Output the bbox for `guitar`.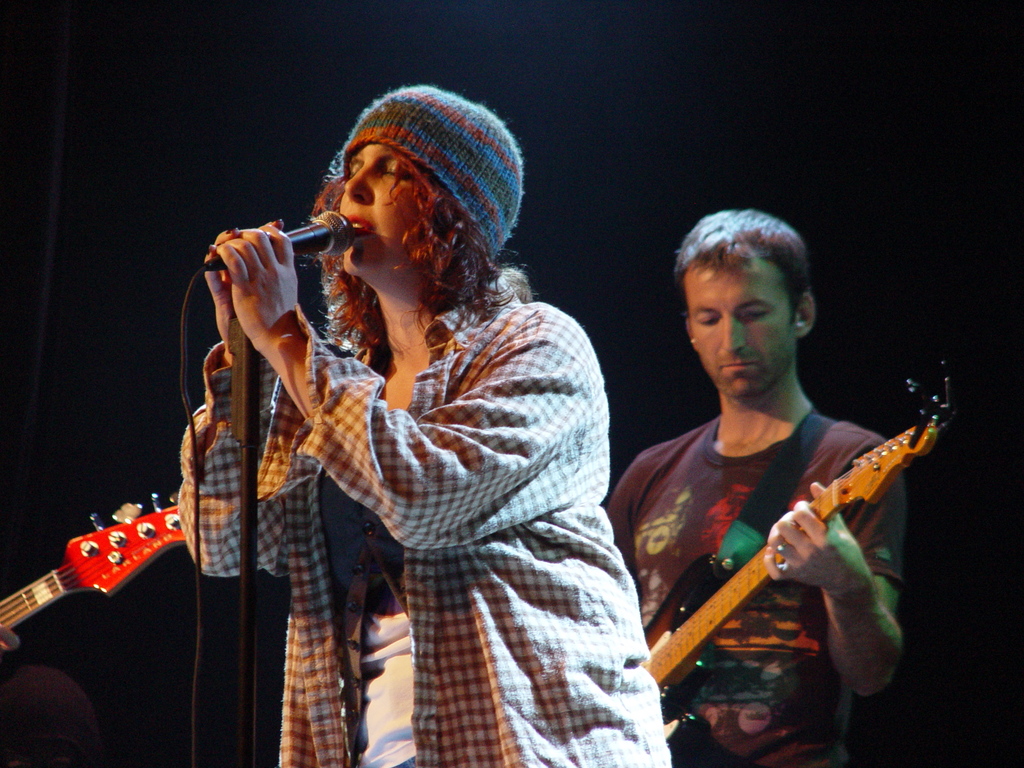
(634,388,954,718).
